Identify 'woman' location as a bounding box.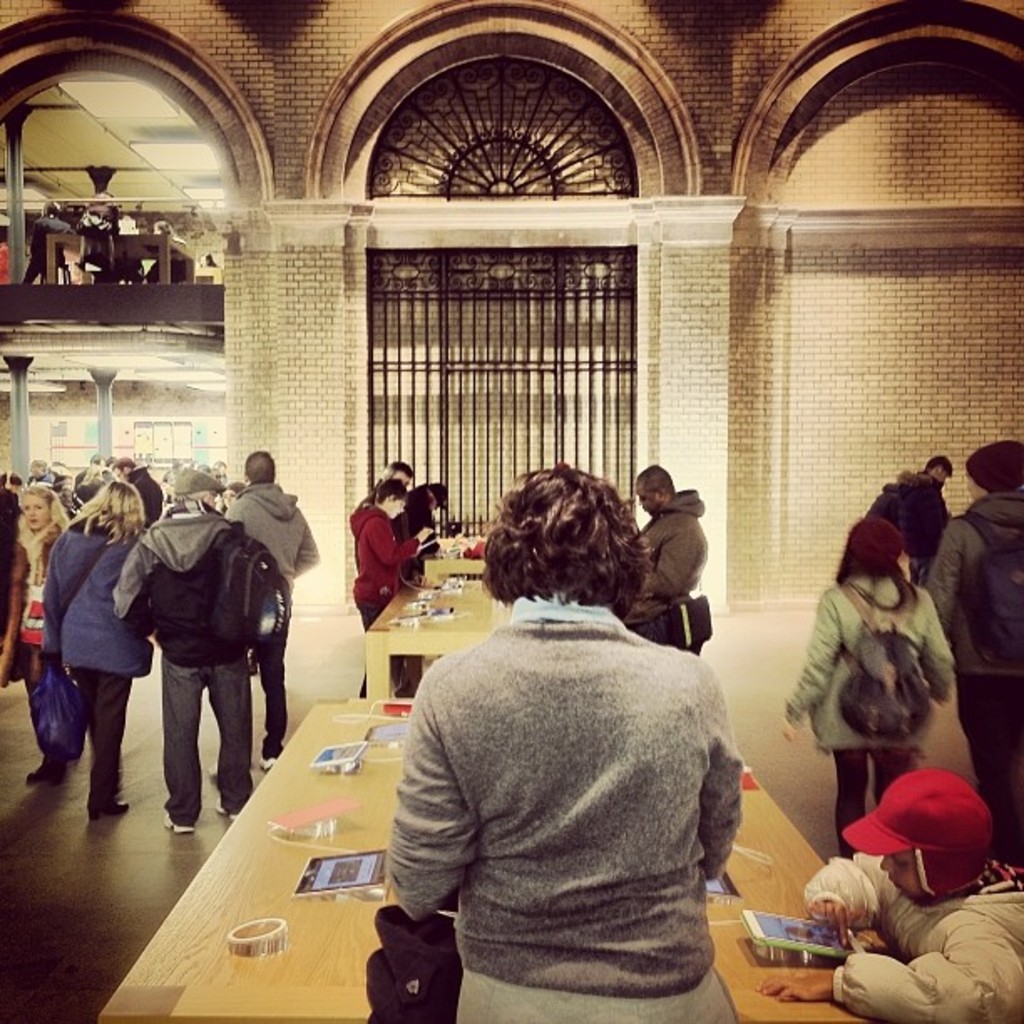
select_region(336, 475, 445, 643).
